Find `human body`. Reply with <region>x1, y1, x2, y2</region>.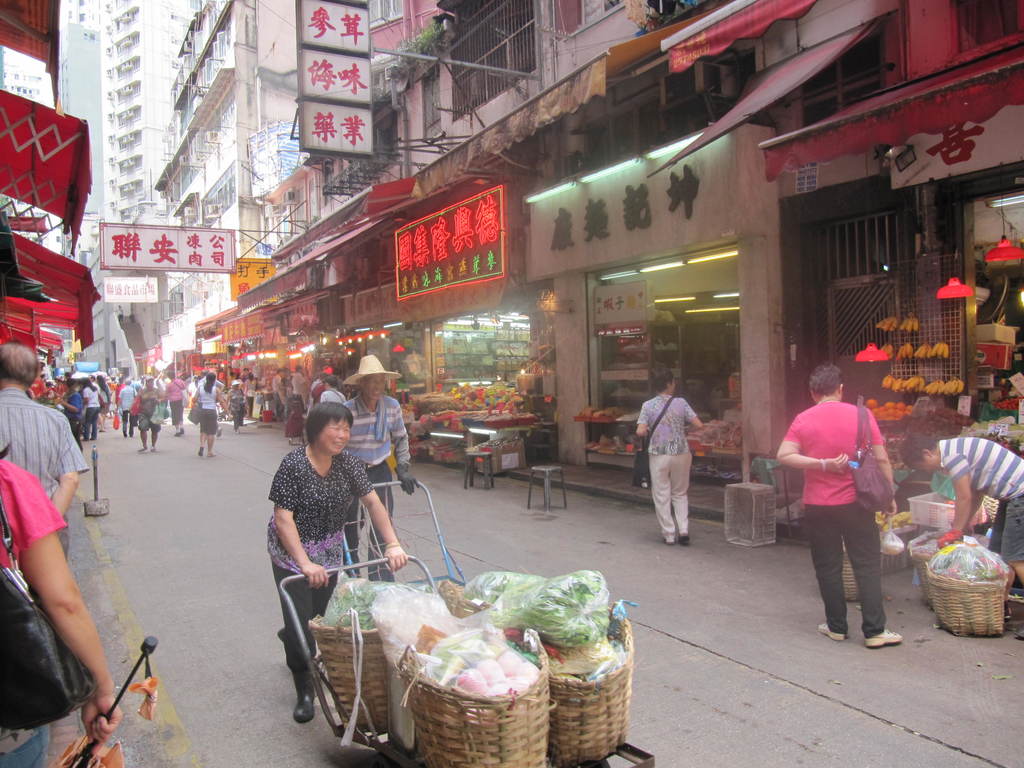
<region>268, 403, 404, 721</region>.
